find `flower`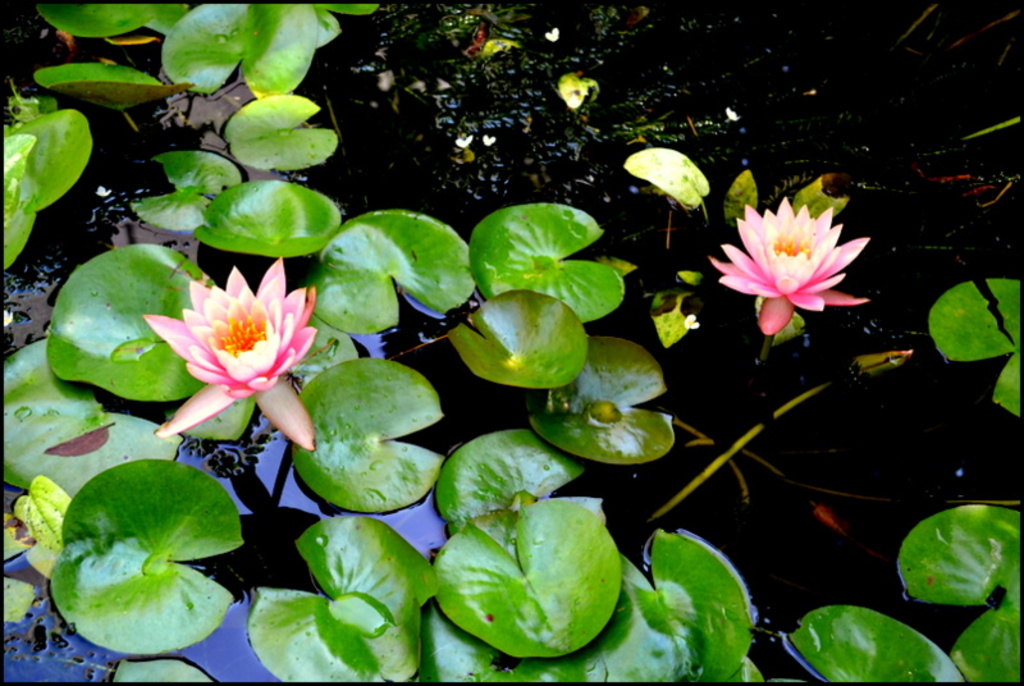
region(142, 256, 319, 454)
